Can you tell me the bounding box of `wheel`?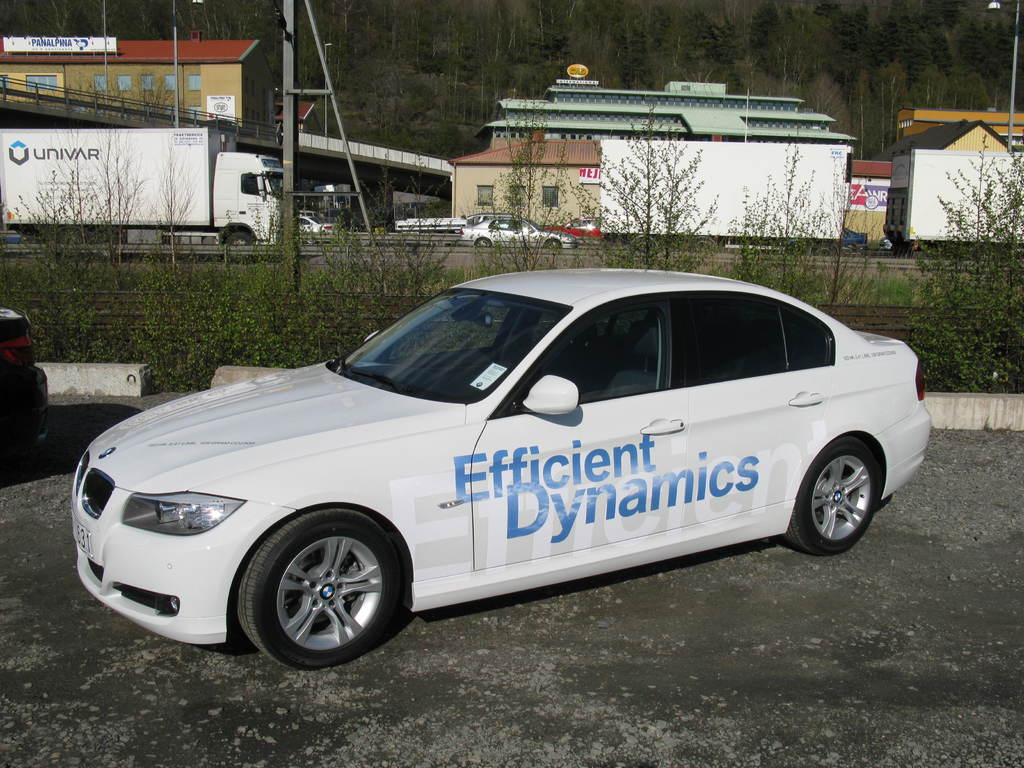
rect(228, 233, 250, 263).
